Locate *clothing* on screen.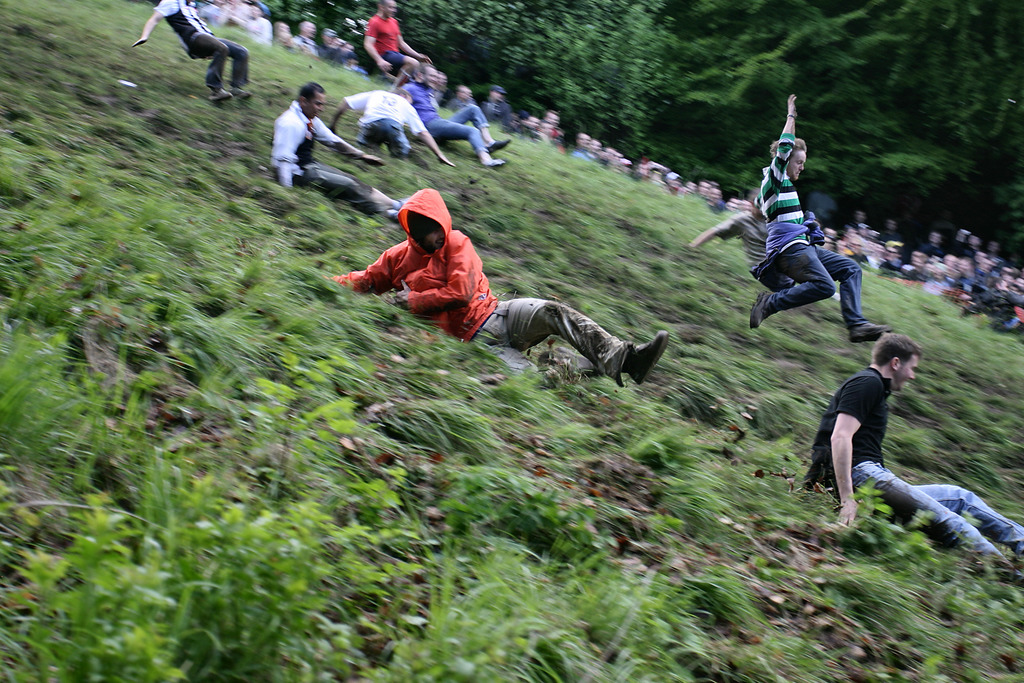
On screen at bbox=[397, 83, 489, 152].
